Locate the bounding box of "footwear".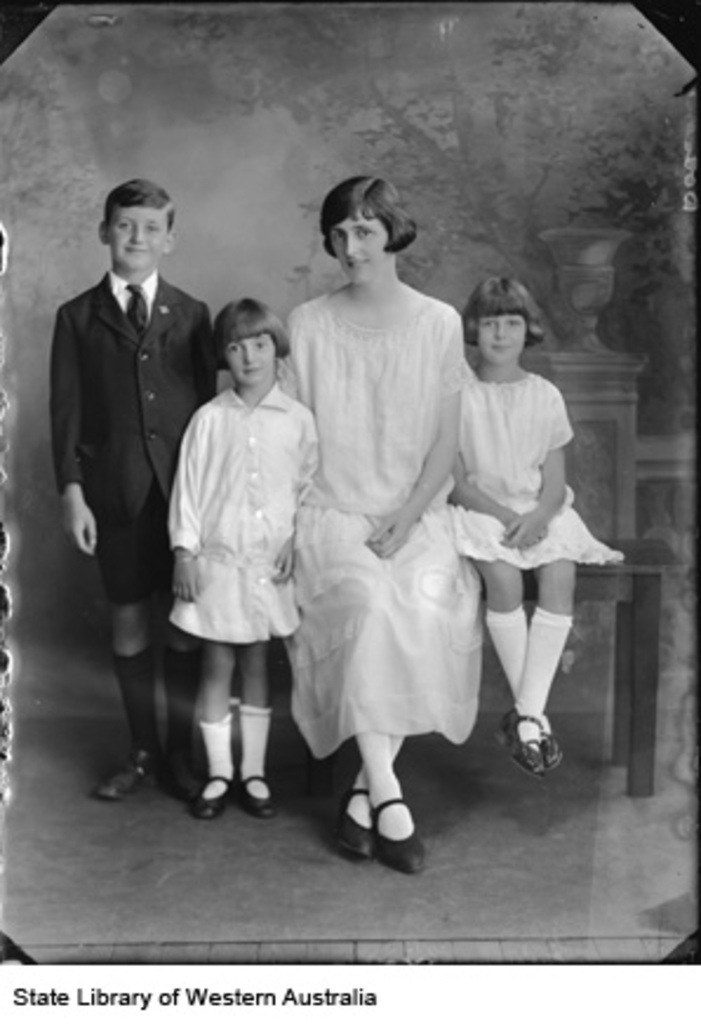
Bounding box: <box>240,772,280,812</box>.
